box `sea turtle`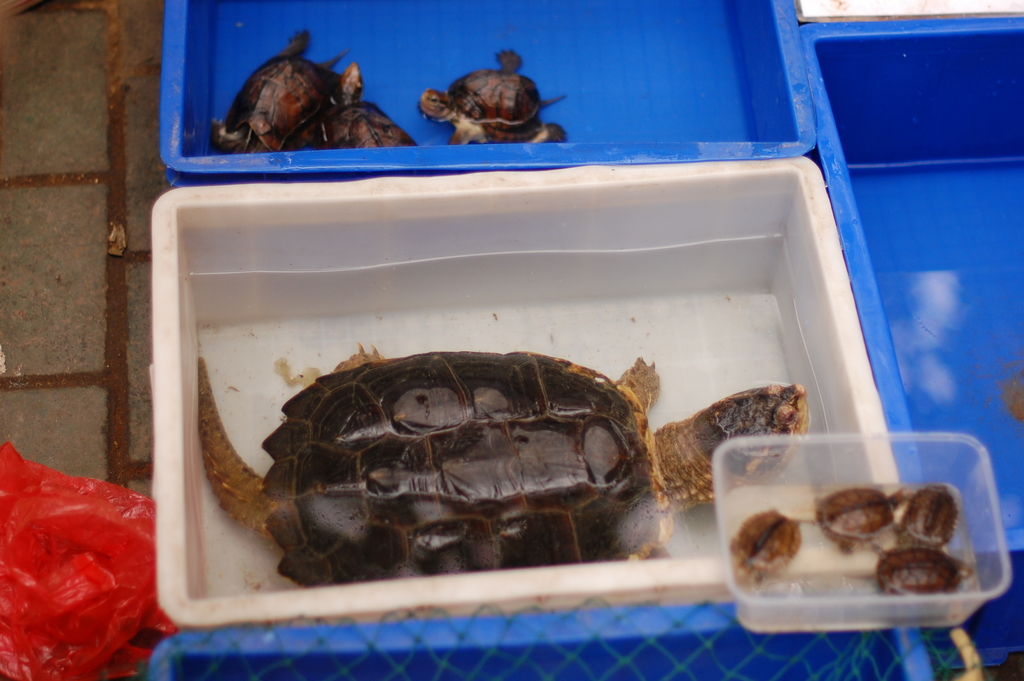
Rect(728, 503, 803, 588)
